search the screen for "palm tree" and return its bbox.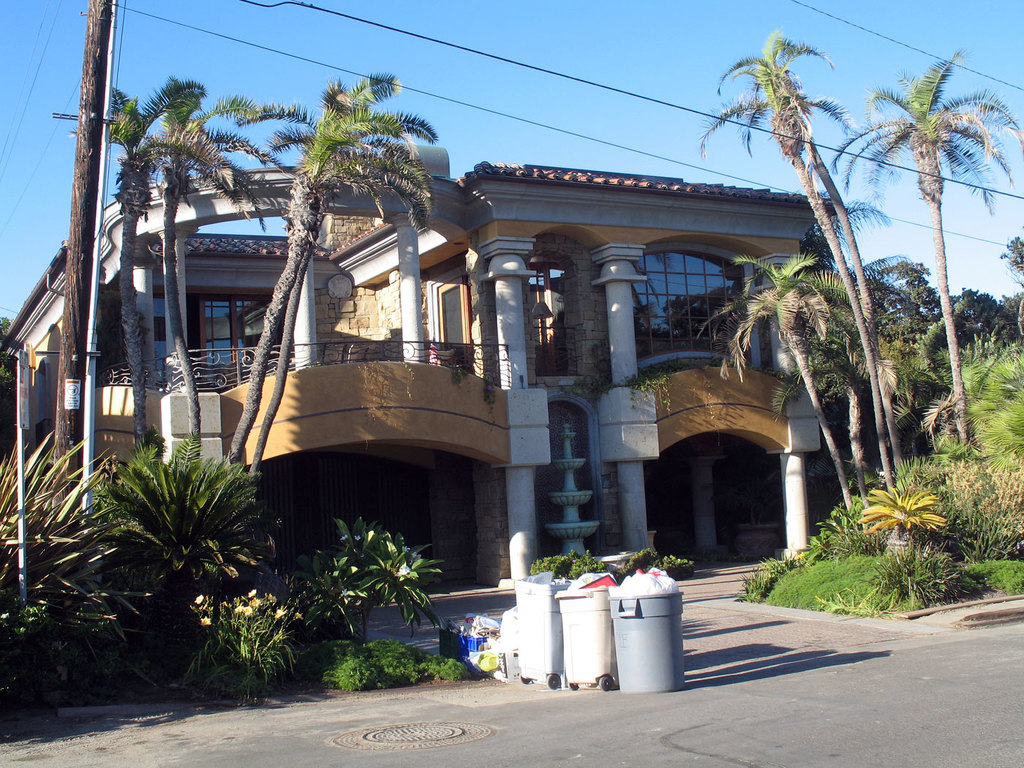
Found: [233,157,425,500].
